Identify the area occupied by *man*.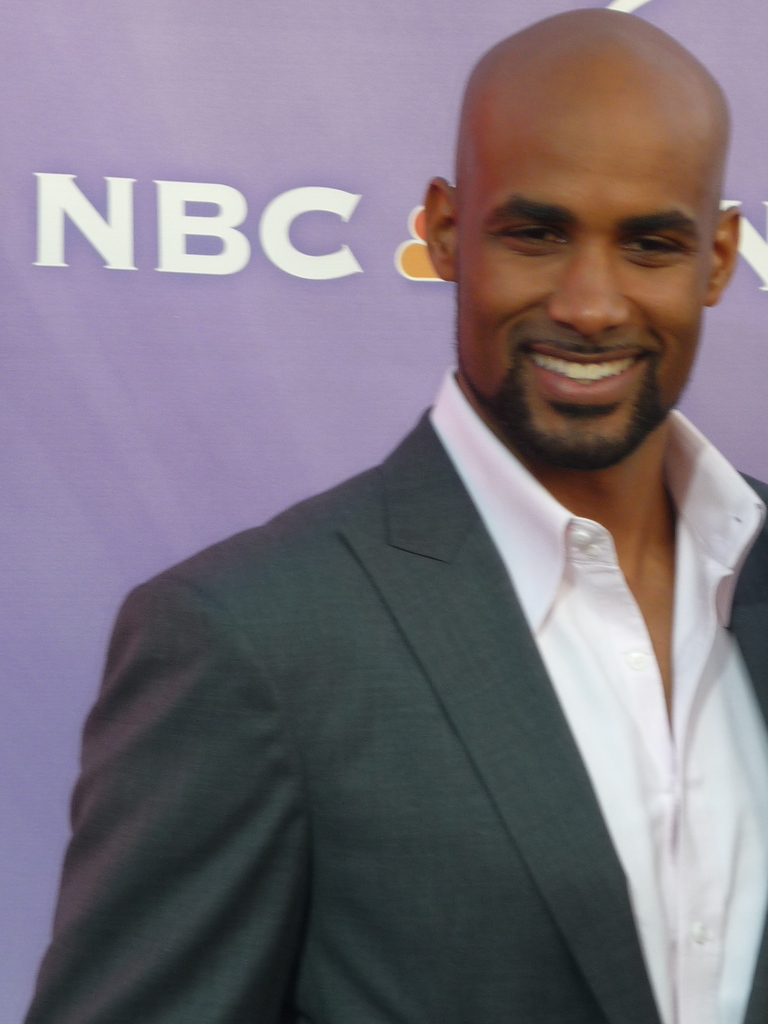
Area: (98,30,767,995).
